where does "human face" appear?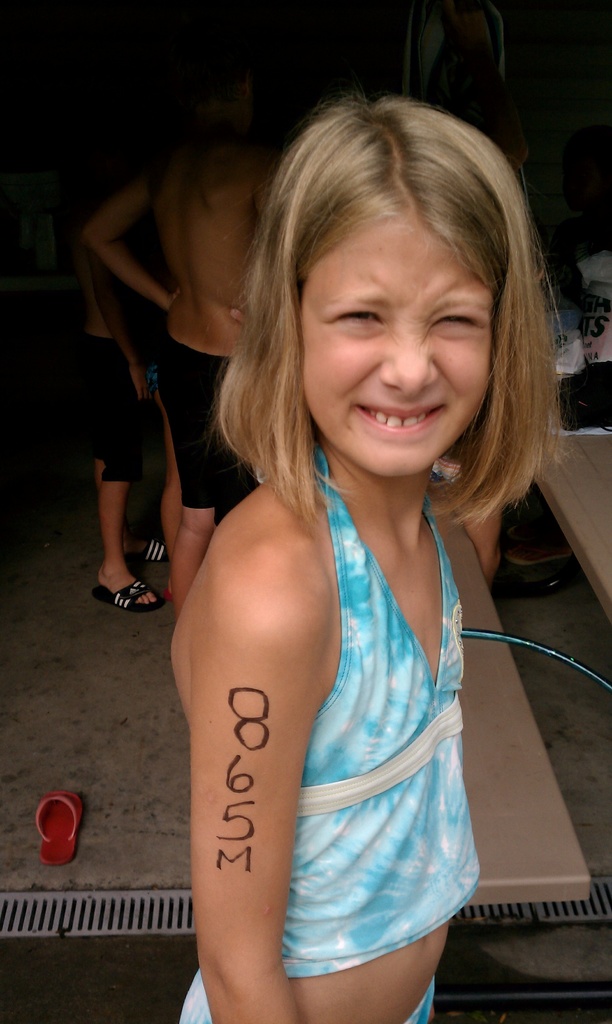
Appears at [302, 215, 494, 477].
